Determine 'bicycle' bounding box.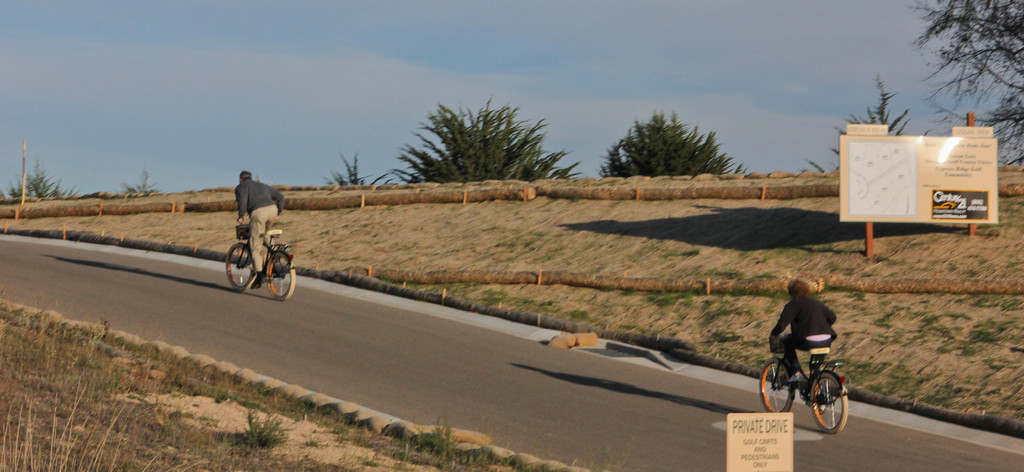
Determined: Rect(767, 334, 851, 434).
